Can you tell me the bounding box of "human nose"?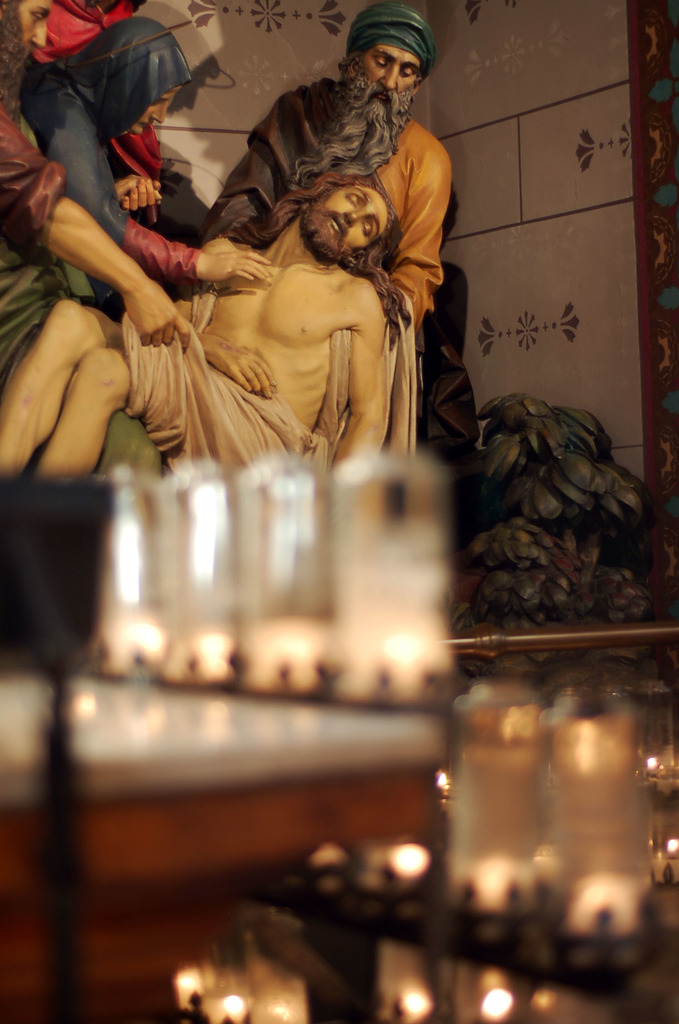
detection(341, 205, 373, 224).
